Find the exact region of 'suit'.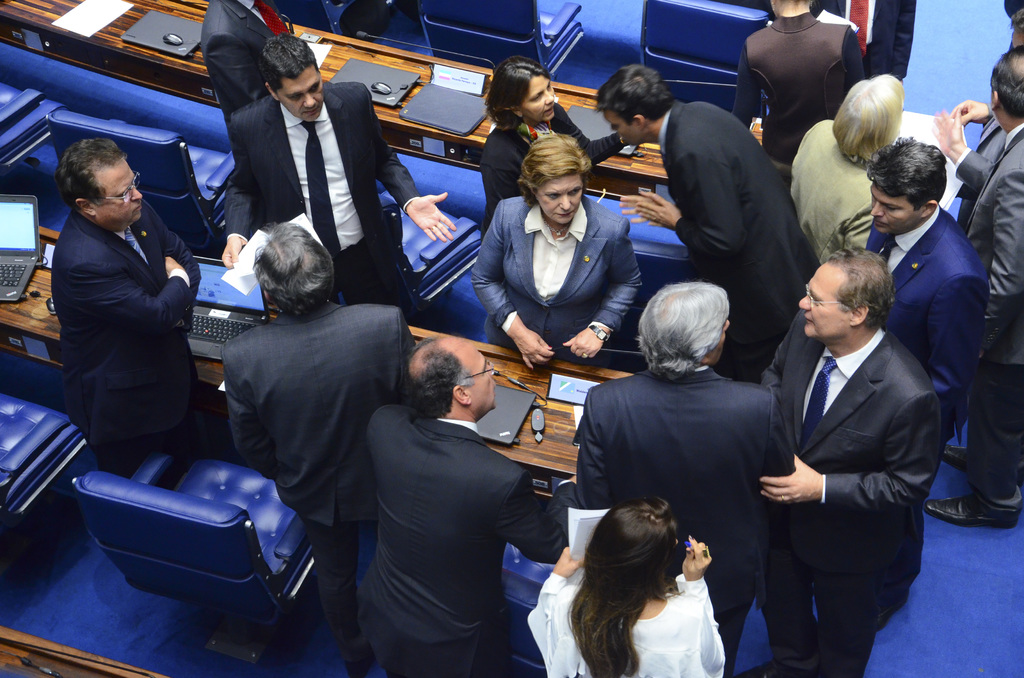
Exact region: 963,121,1023,520.
